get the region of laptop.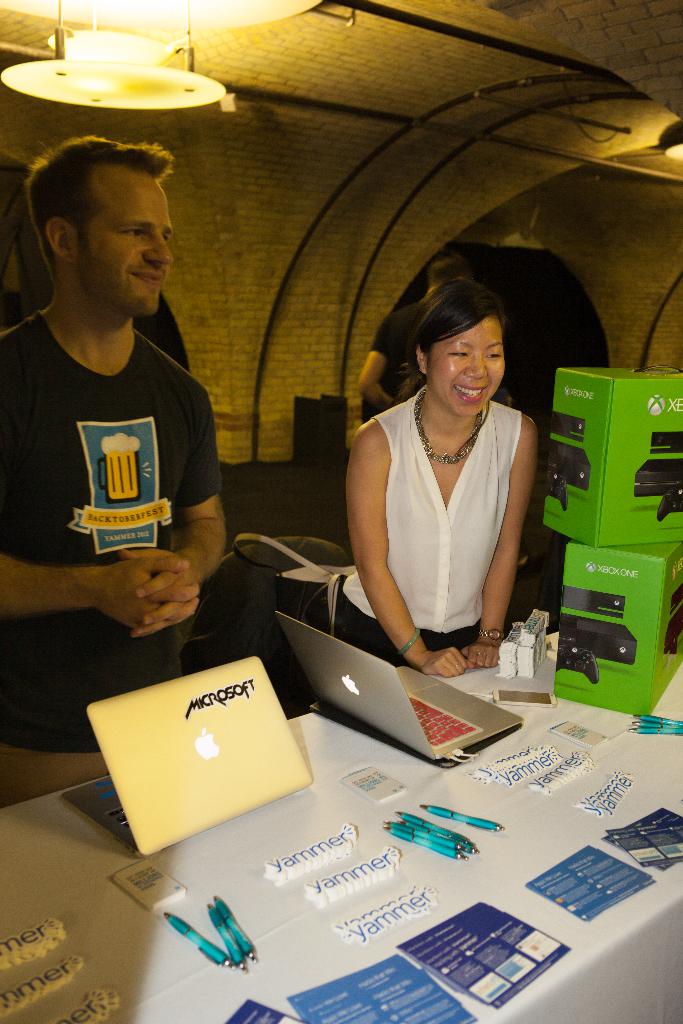
x1=63, y1=653, x2=315, y2=860.
